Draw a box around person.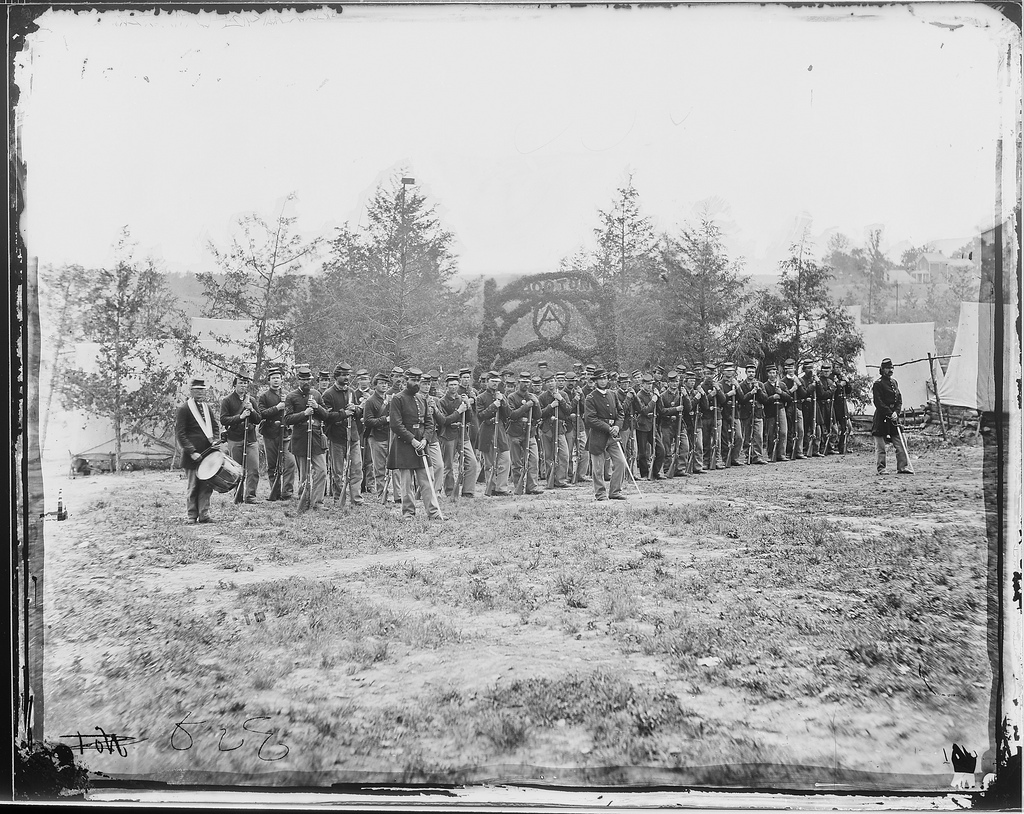
l=326, t=363, r=367, b=509.
